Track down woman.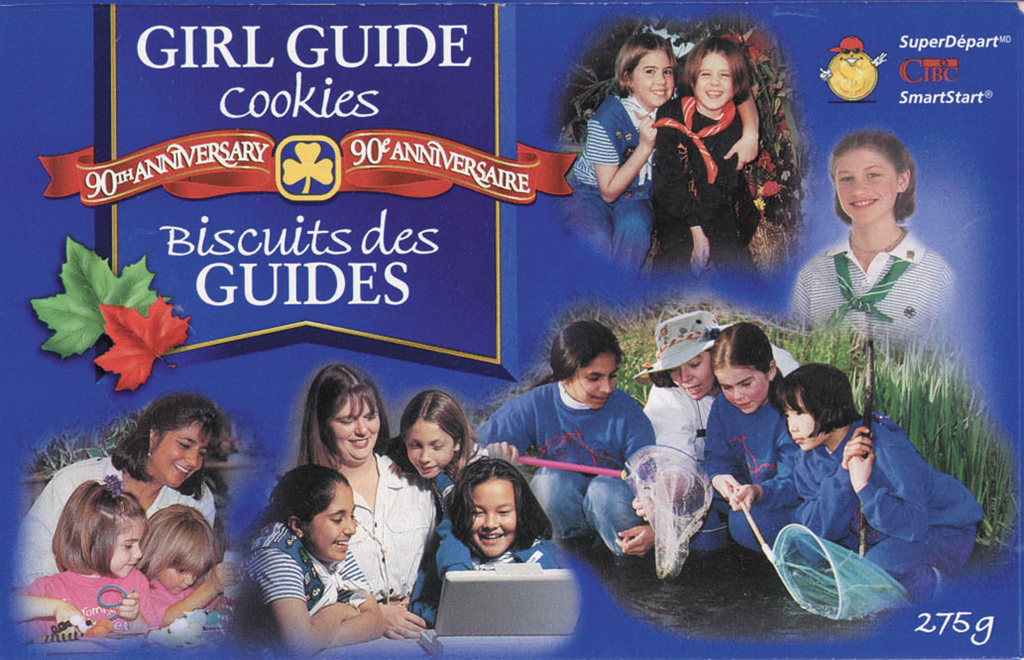
Tracked to [637, 303, 808, 503].
